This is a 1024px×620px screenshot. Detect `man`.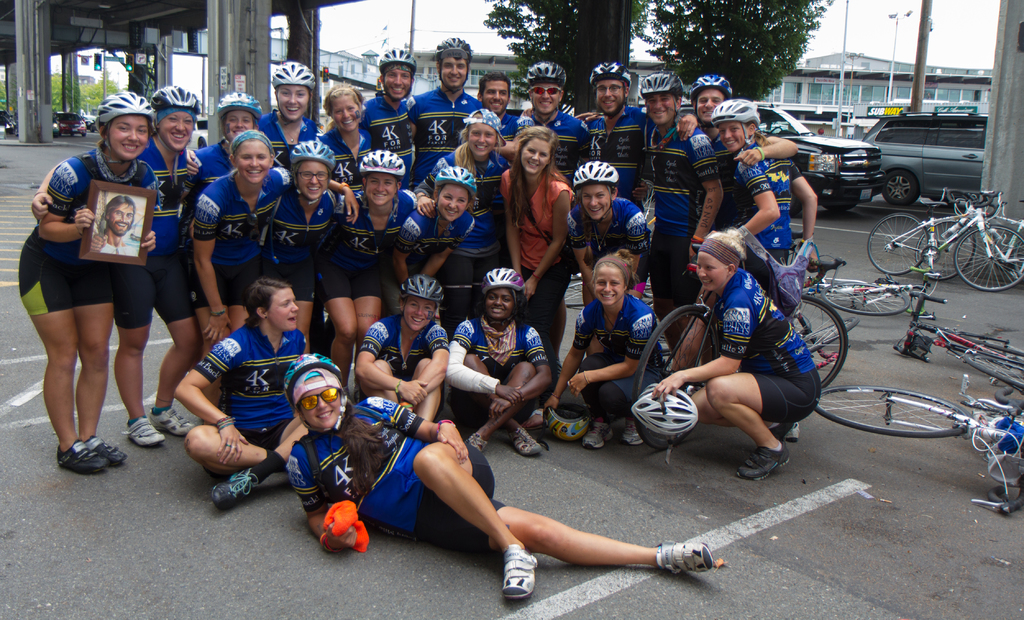
[361,44,422,184].
